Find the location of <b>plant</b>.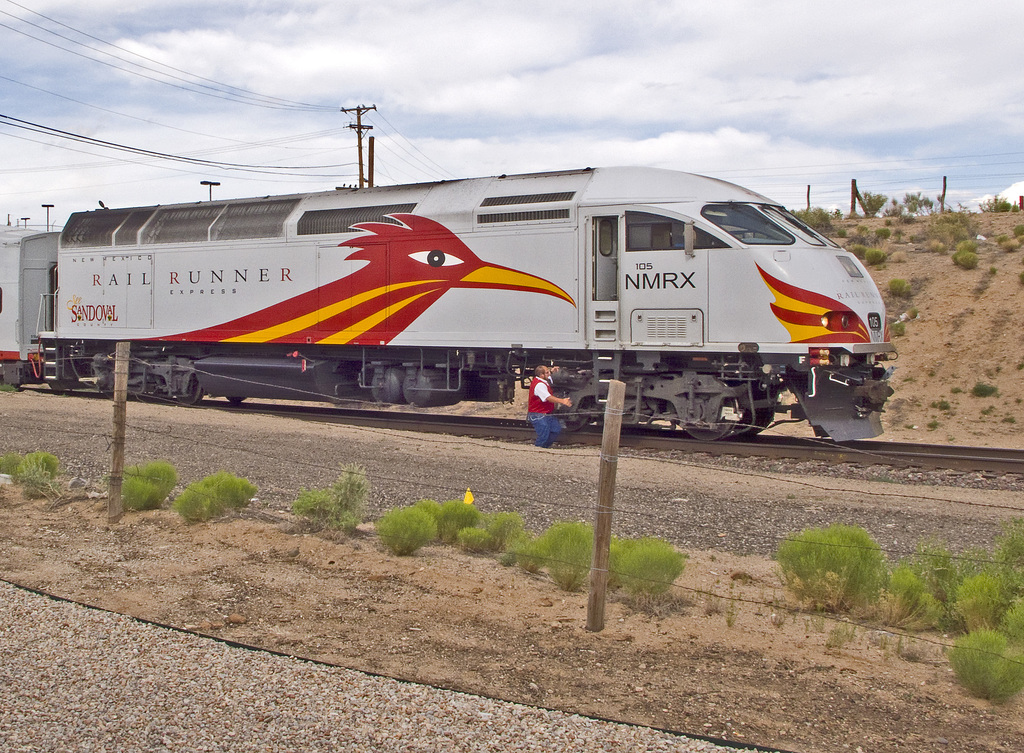
Location: {"left": 0, "top": 454, "right": 23, "bottom": 489}.
